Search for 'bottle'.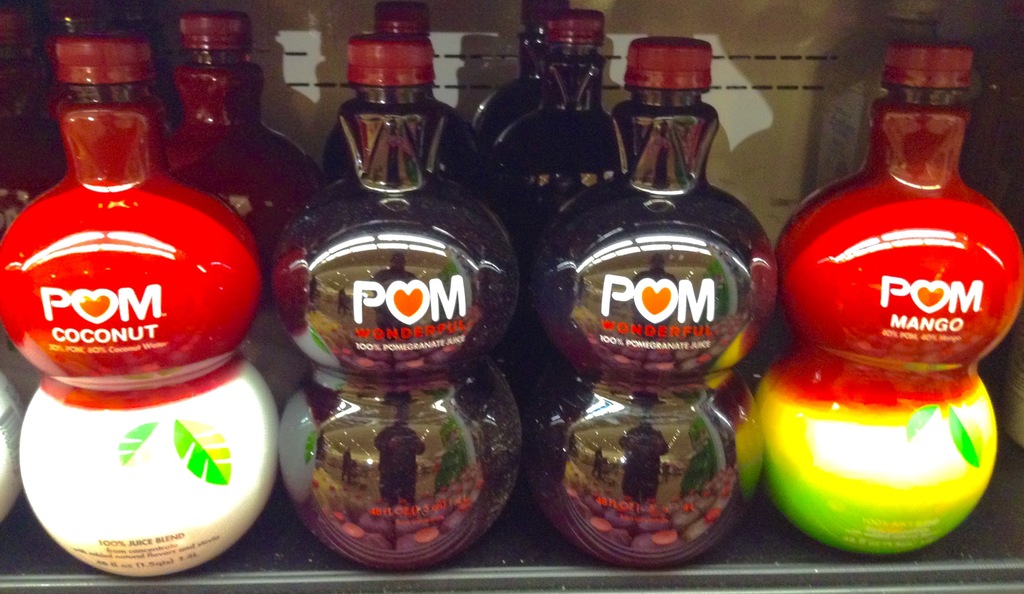
Found at (0, 0, 67, 407).
